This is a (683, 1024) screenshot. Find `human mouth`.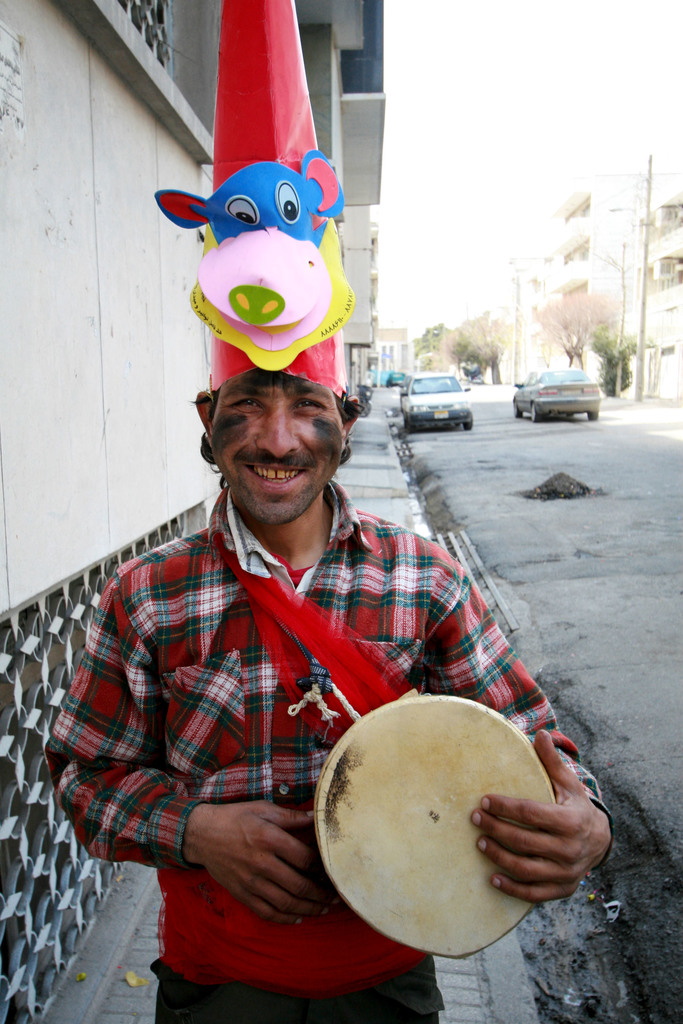
Bounding box: 235 453 312 492.
